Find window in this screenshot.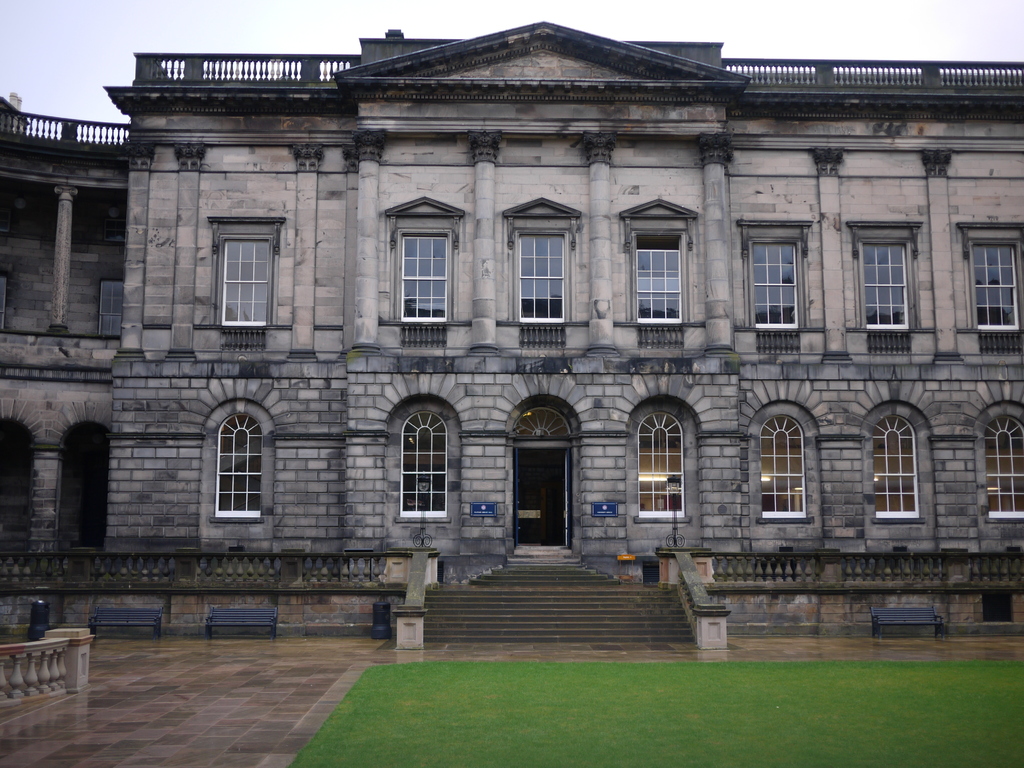
The bounding box for window is [left=514, top=230, right=564, bottom=320].
